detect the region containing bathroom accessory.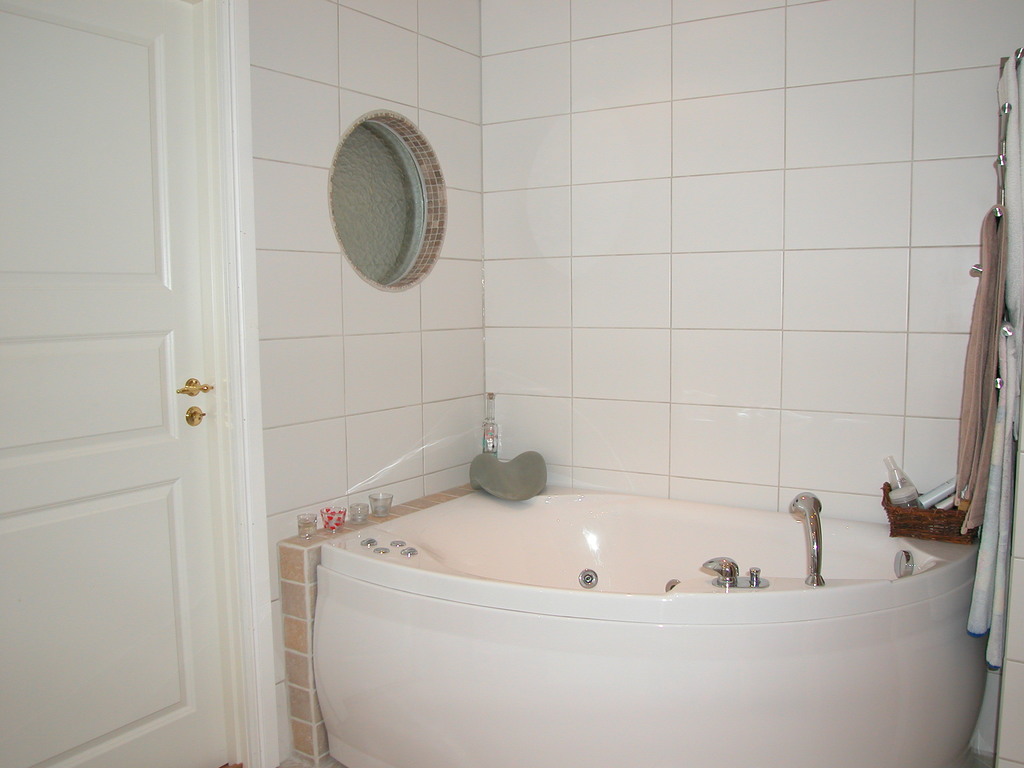
l=892, t=551, r=916, b=579.
